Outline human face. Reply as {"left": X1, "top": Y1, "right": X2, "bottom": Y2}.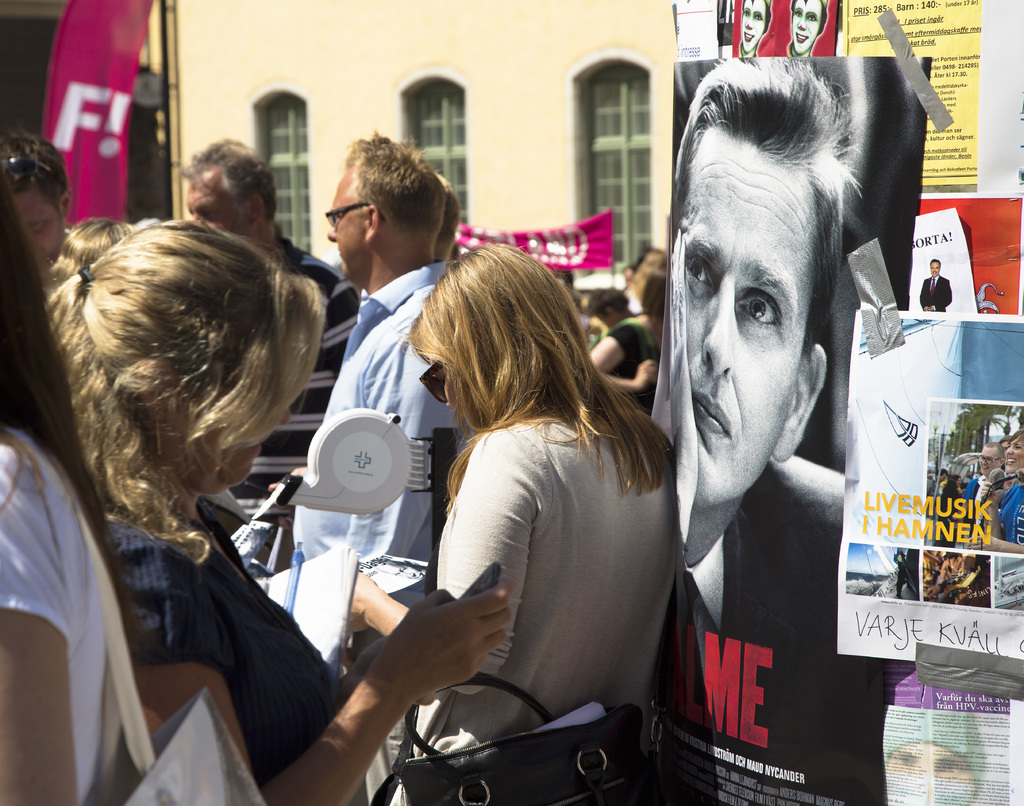
{"left": 599, "top": 315, "right": 612, "bottom": 327}.
